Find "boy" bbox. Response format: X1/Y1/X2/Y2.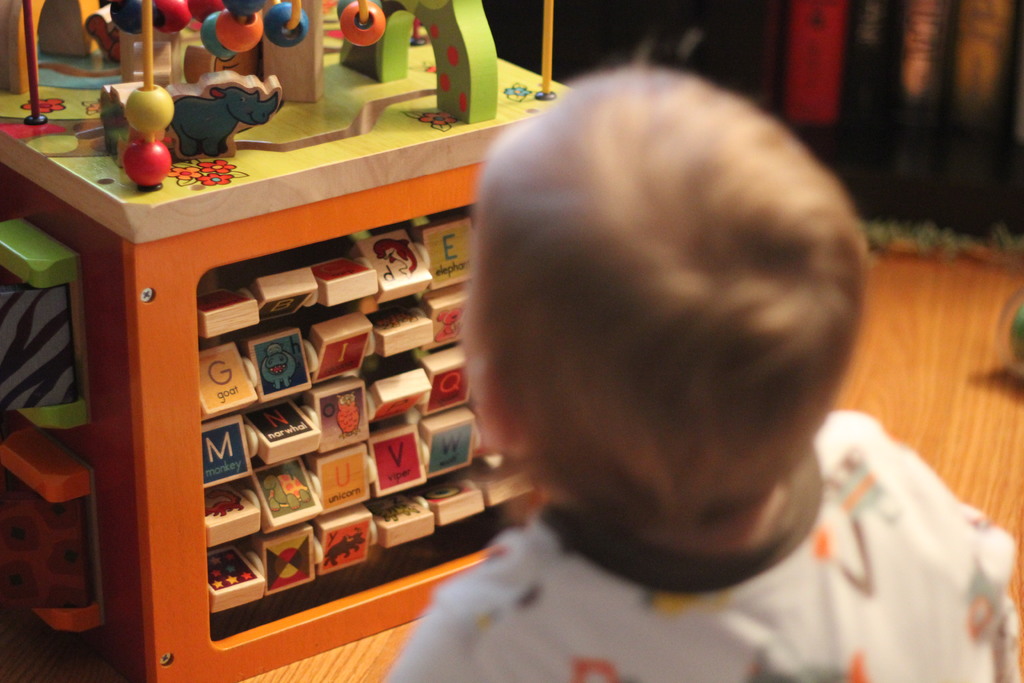
394/58/1023/682.
